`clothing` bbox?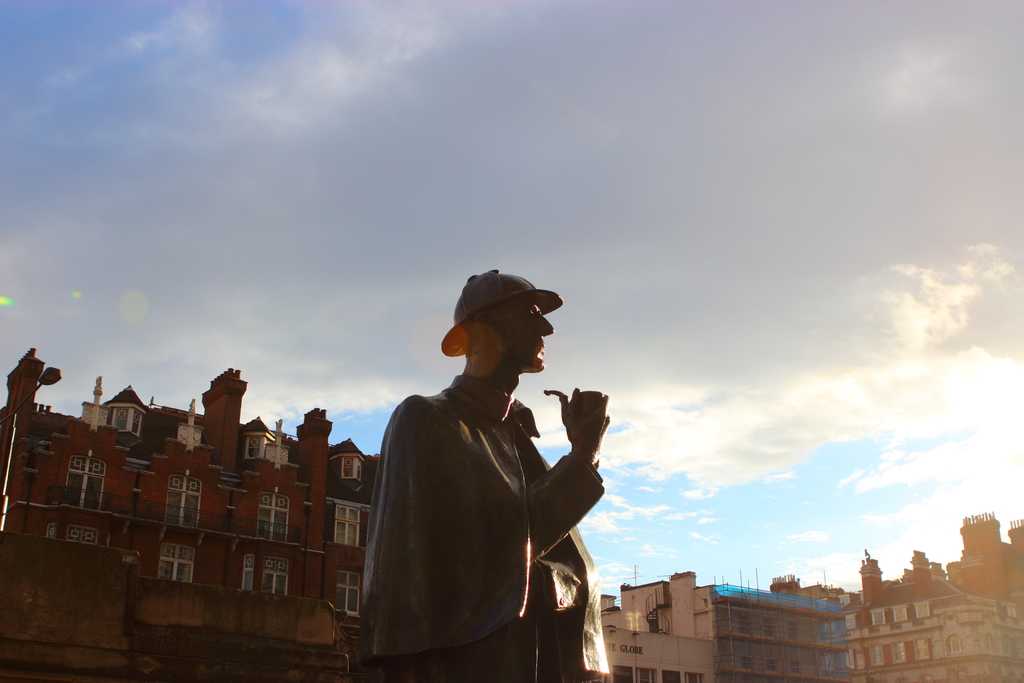
354, 334, 612, 664
